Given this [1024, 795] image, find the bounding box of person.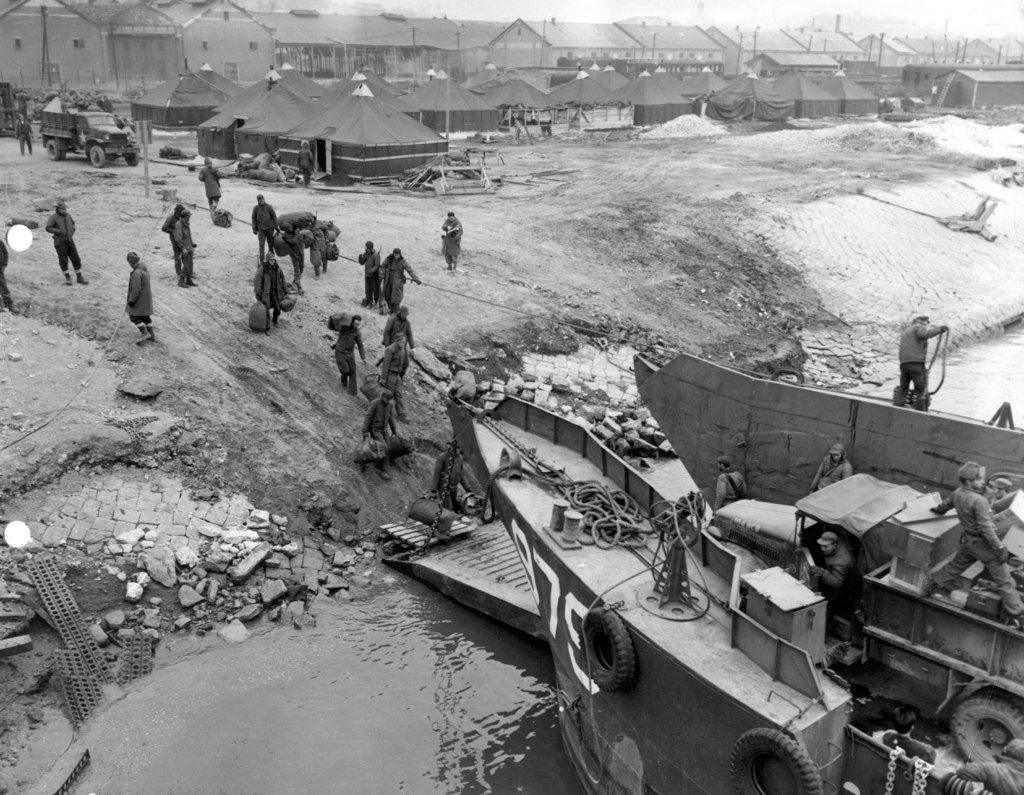
{"left": 0, "top": 239, "right": 20, "bottom": 310}.
